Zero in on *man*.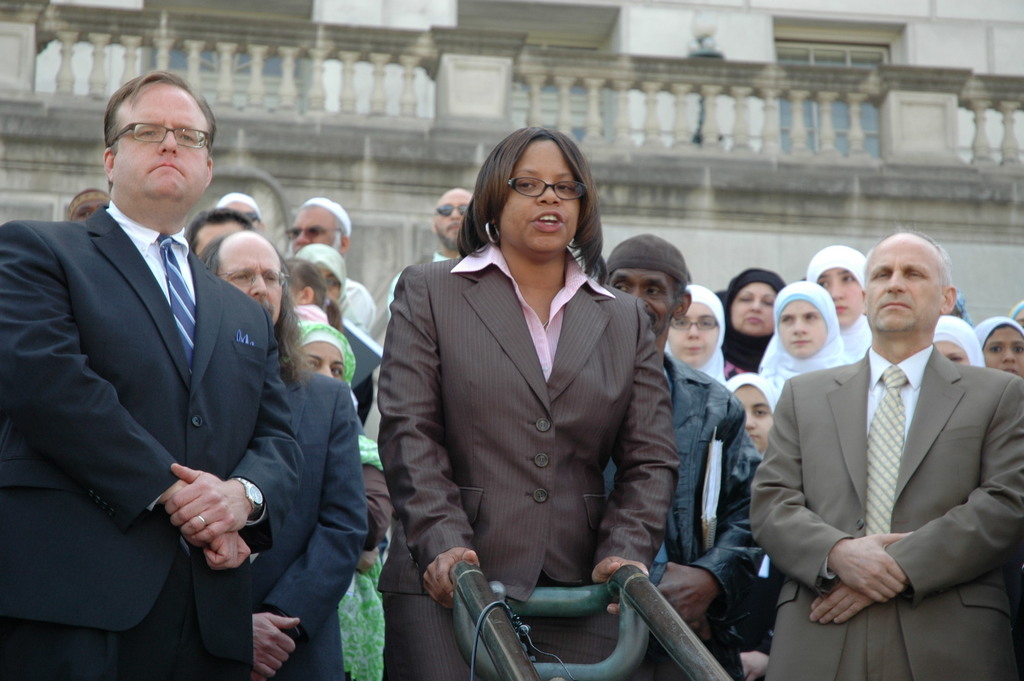
Zeroed in: pyautogui.locateOnScreen(203, 228, 375, 680).
